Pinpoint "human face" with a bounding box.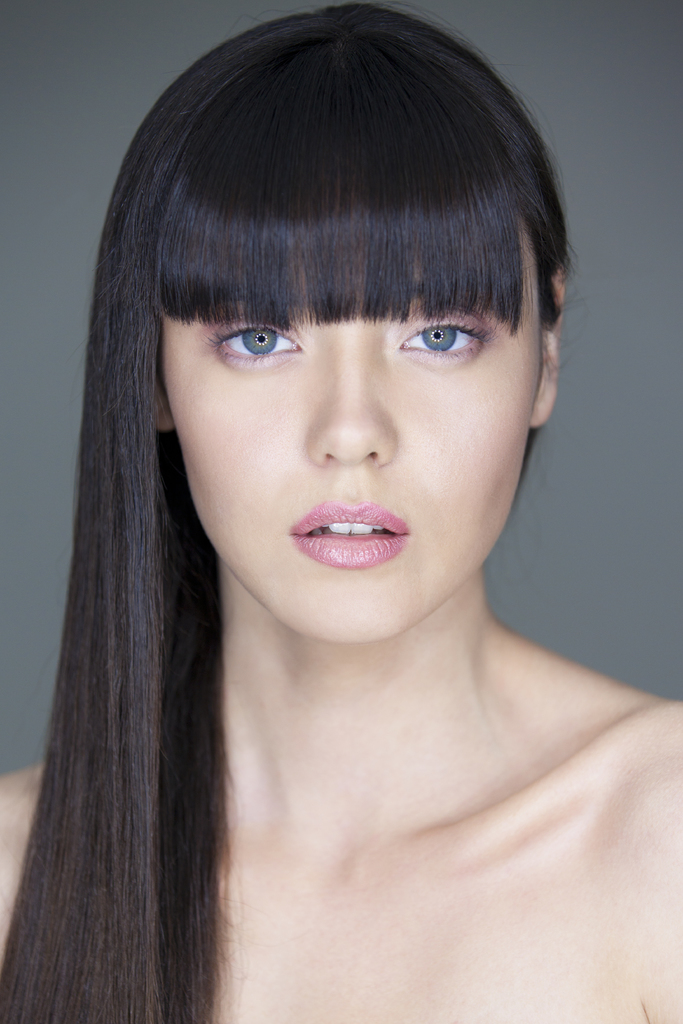
{"x1": 160, "y1": 230, "x2": 538, "y2": 634}.
